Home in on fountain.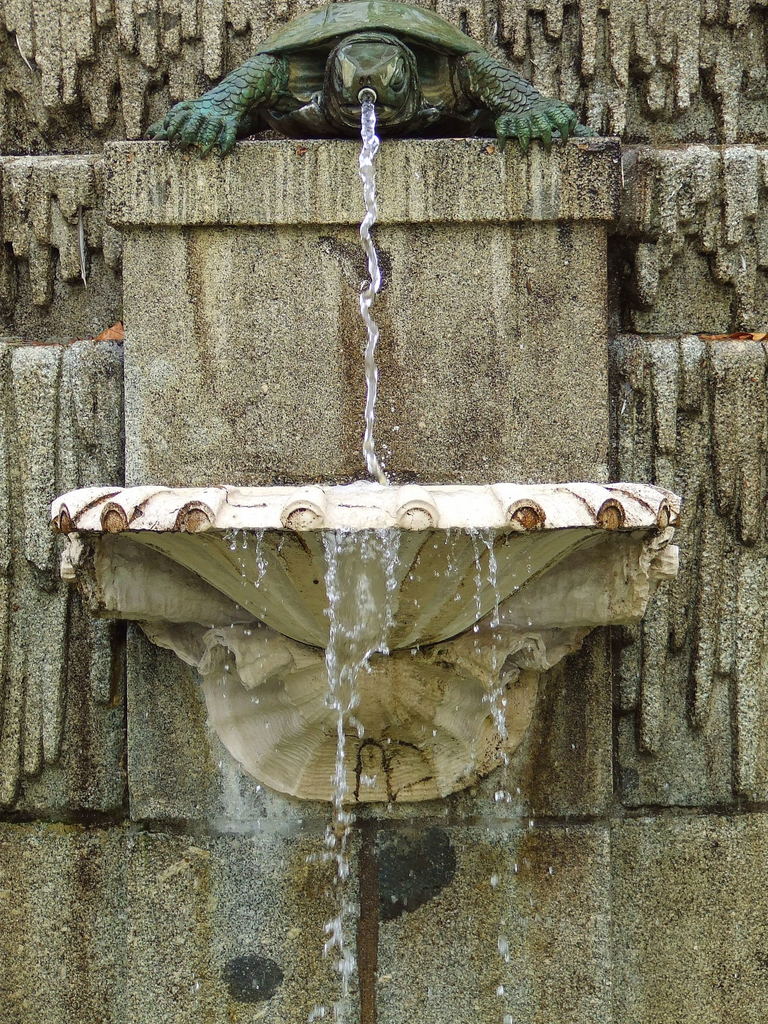
Homed in at detection(0, 0, 738, 1023).
